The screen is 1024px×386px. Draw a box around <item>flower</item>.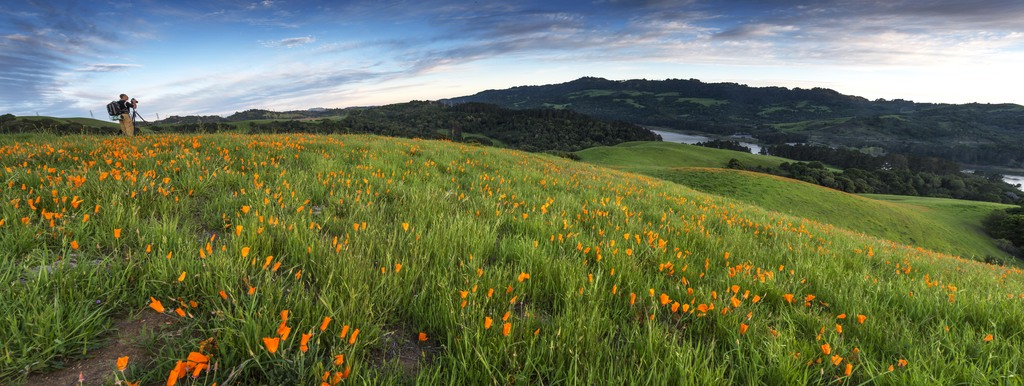
select_region(113, 353, 129, 373).
